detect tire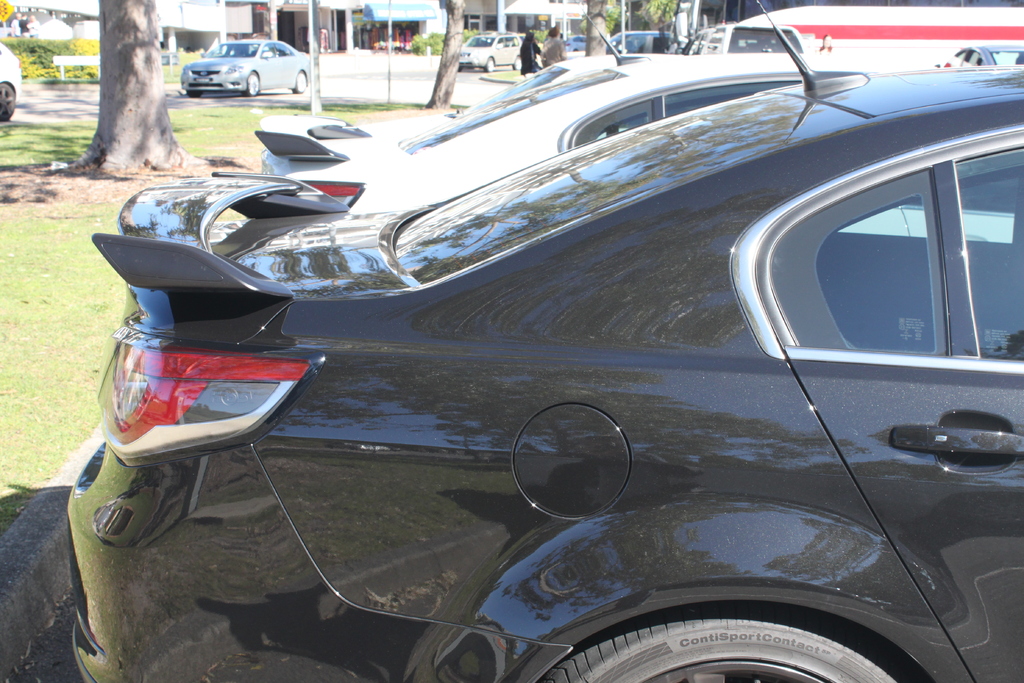
left=247, top=74, right=259, bottom=95
